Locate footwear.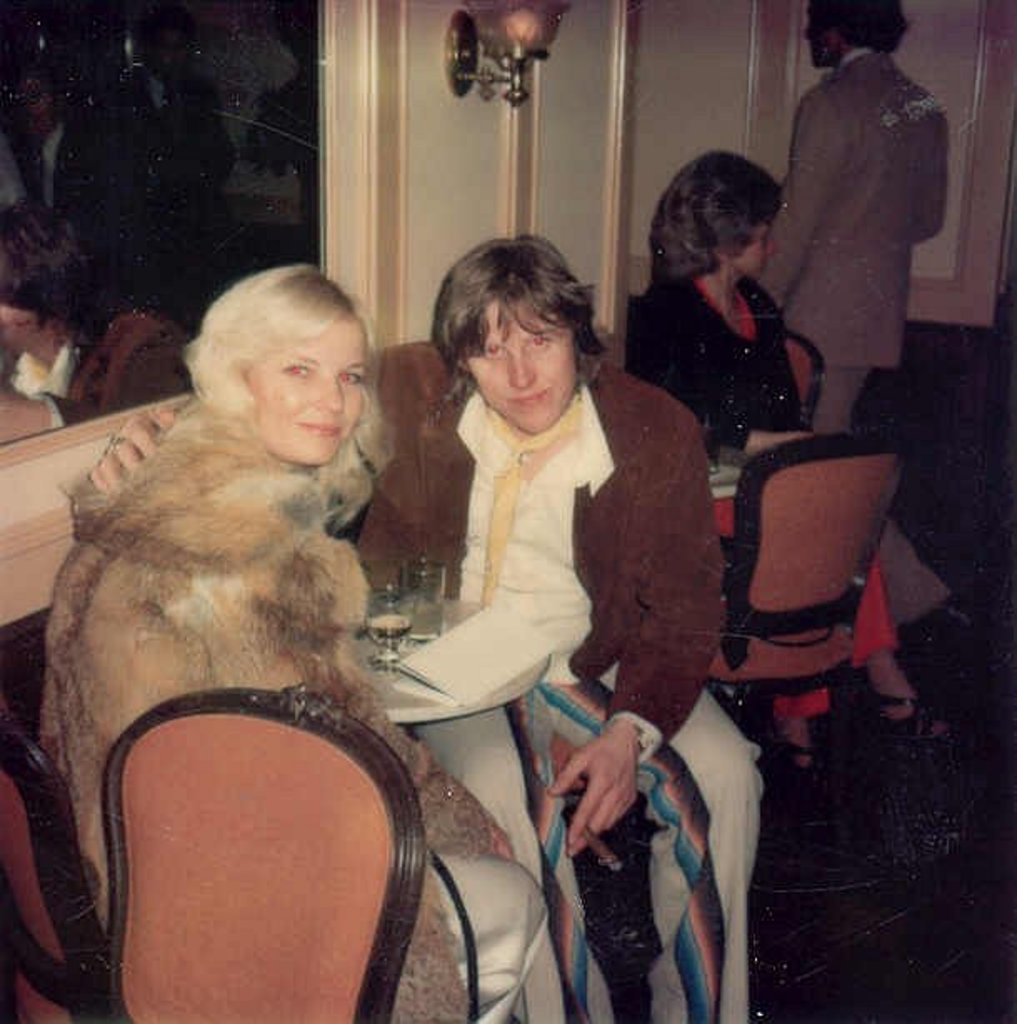
Bounding box: select_region(869, 669, 952, 759).
